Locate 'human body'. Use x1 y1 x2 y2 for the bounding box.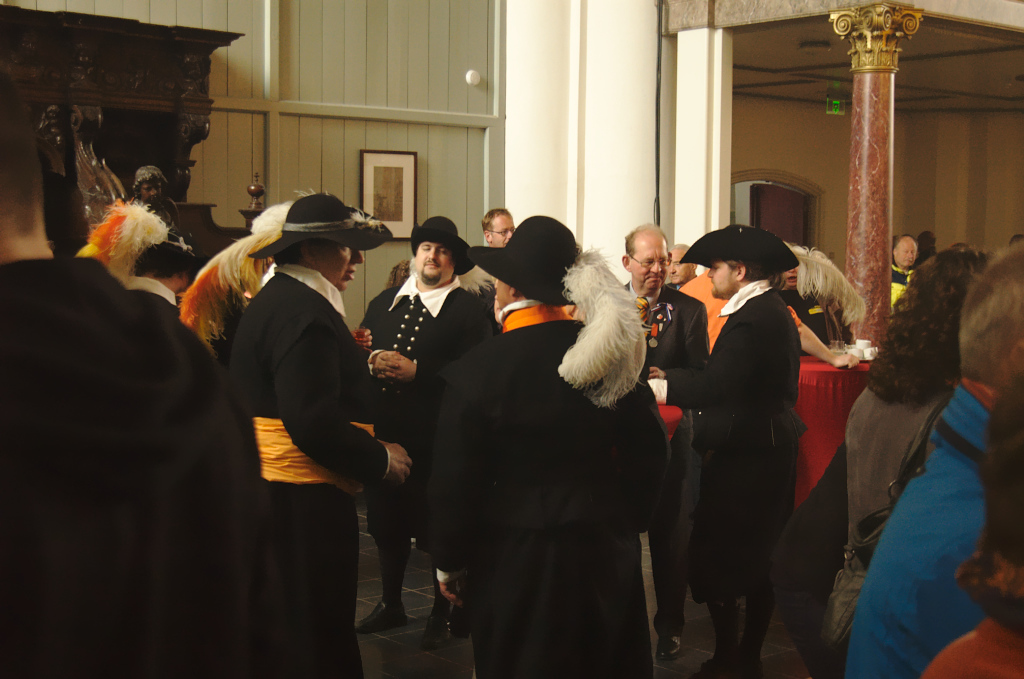
642 213 807 678.
